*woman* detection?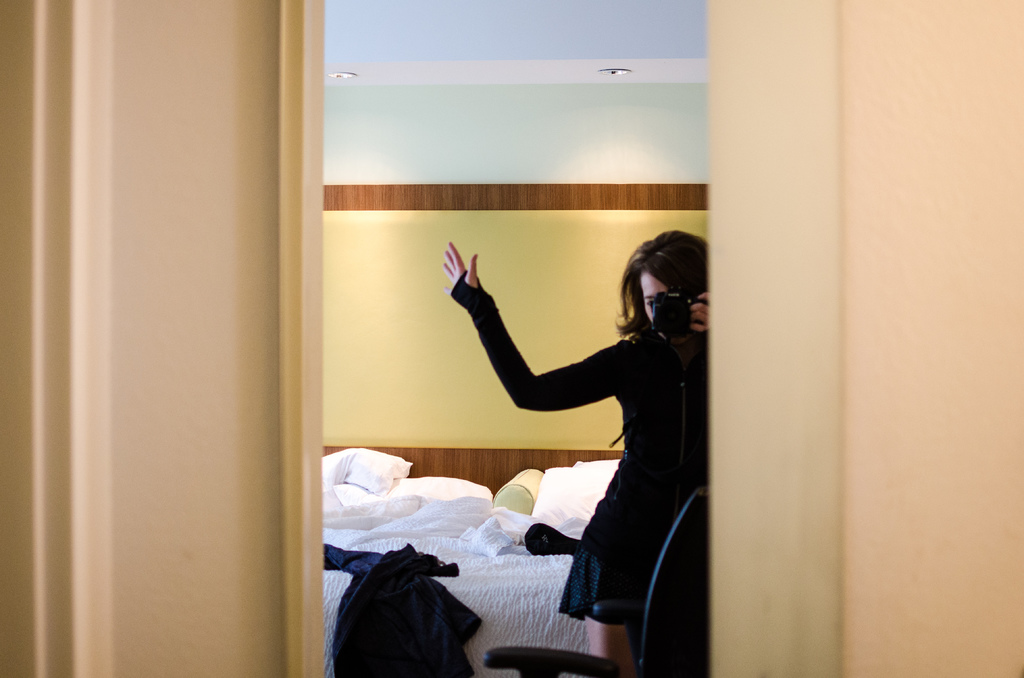
<bbox>470, 224, 705, 654</bbox>
